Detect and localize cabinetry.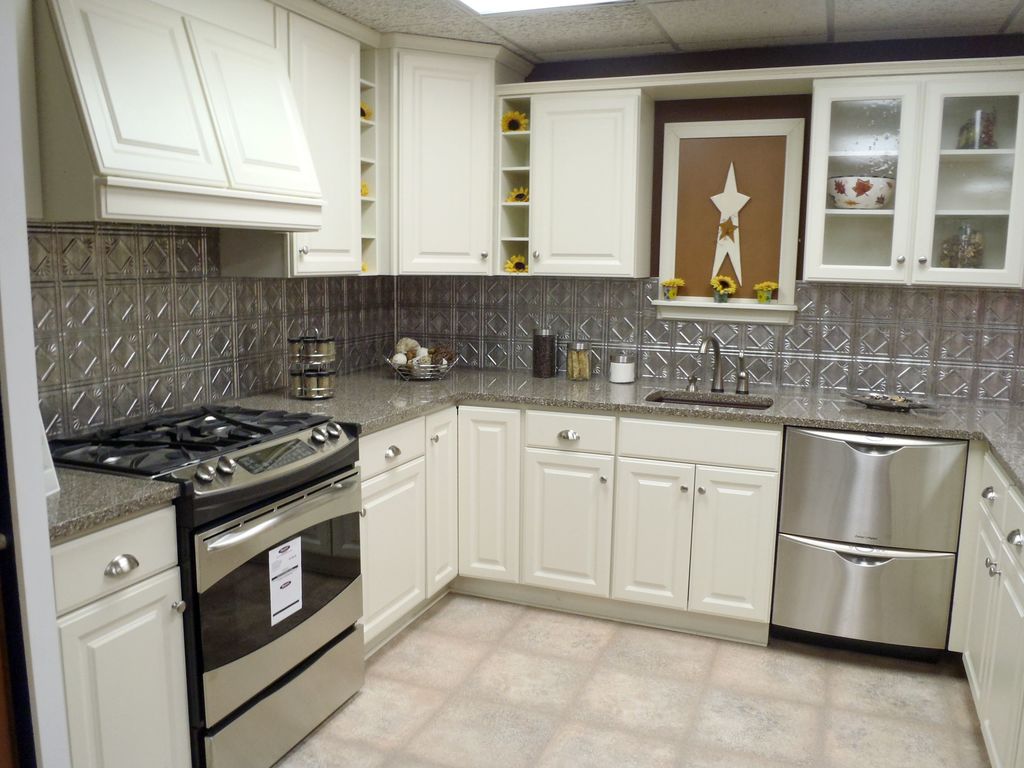
Localized at bbox=[58, 566, 196, 767].
